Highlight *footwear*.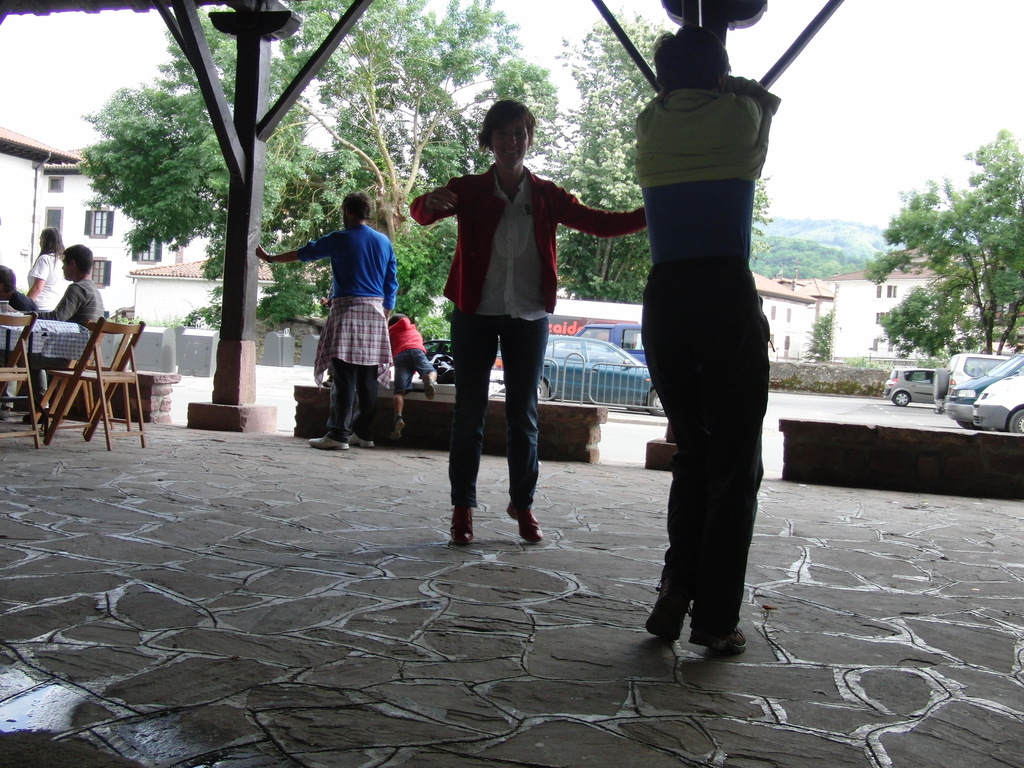
Highlighted region: box(307, 433, 342, 450).
